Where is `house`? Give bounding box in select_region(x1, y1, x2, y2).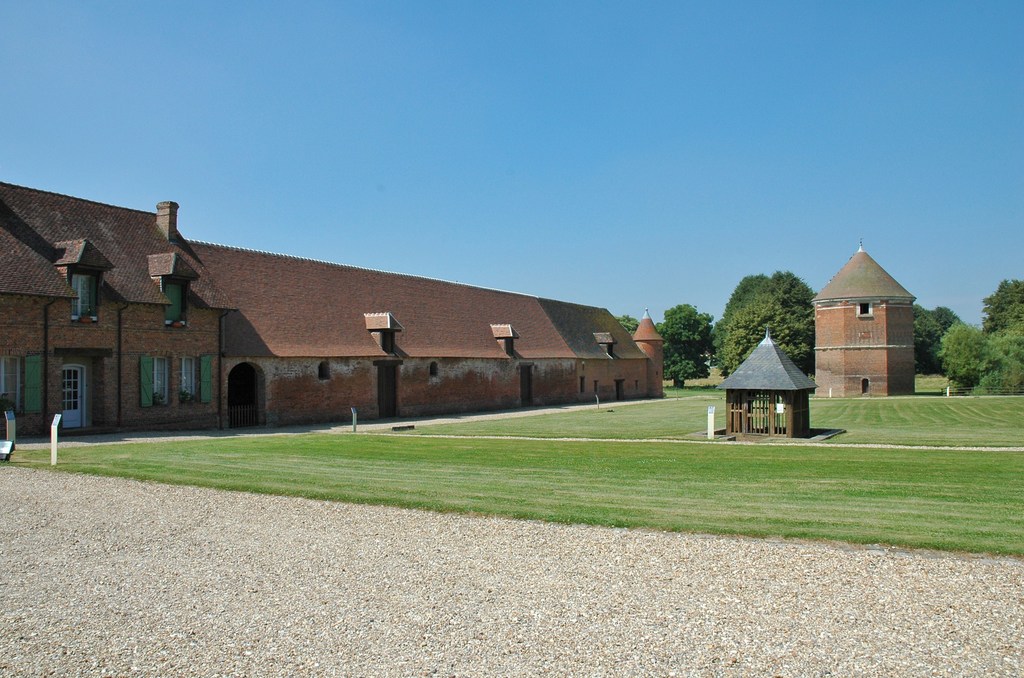
select_region(0, 186, 216, 436).
